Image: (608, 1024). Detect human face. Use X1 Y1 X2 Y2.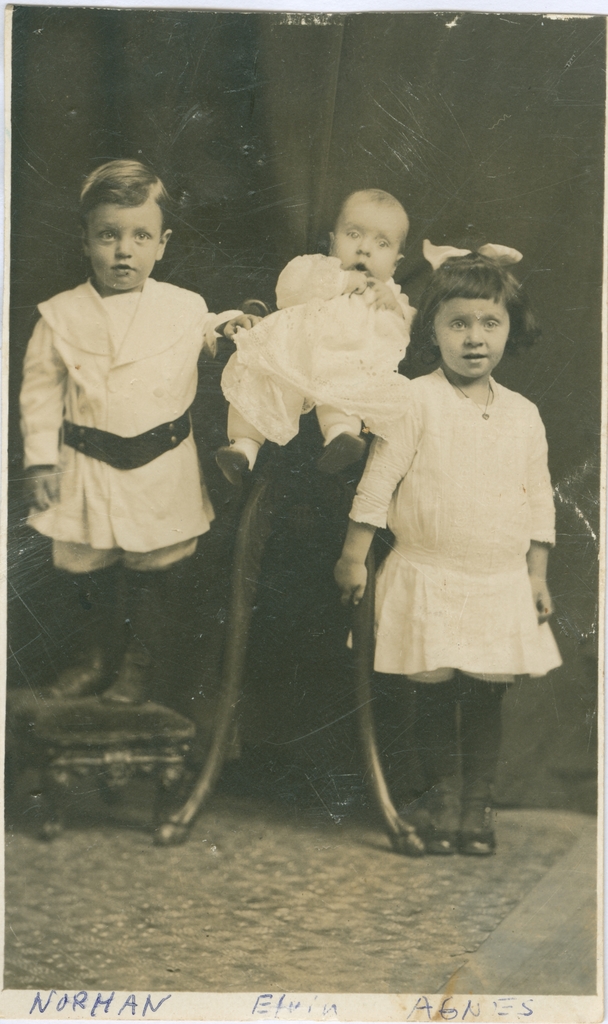
86 205 159 290.
